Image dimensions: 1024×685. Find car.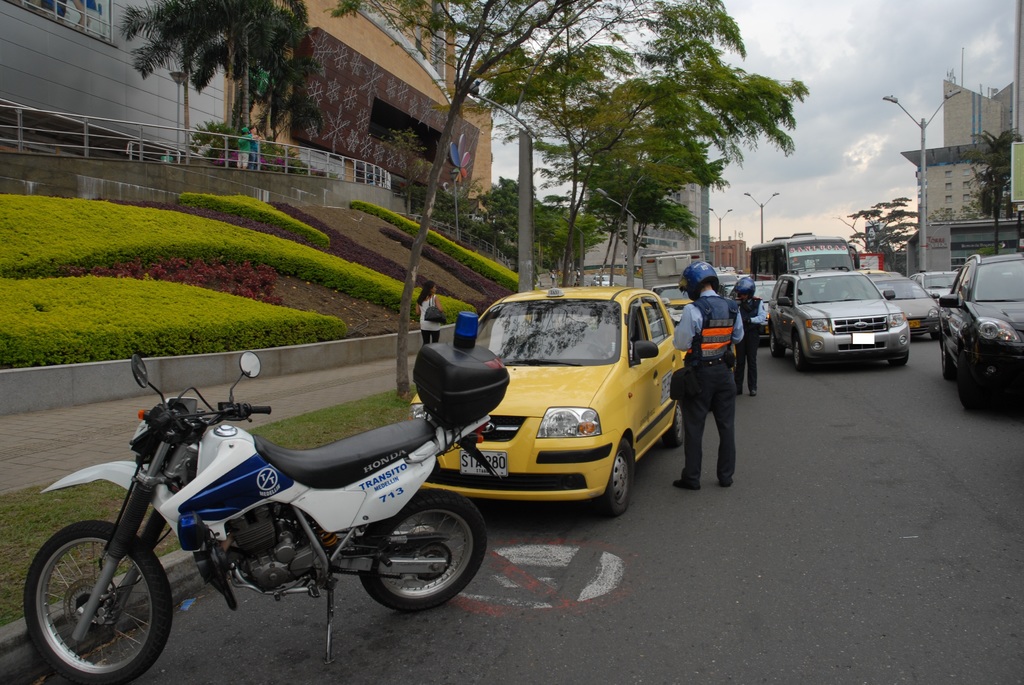
pyautogui.locateOnScreen(731, 286, 770, 343).
